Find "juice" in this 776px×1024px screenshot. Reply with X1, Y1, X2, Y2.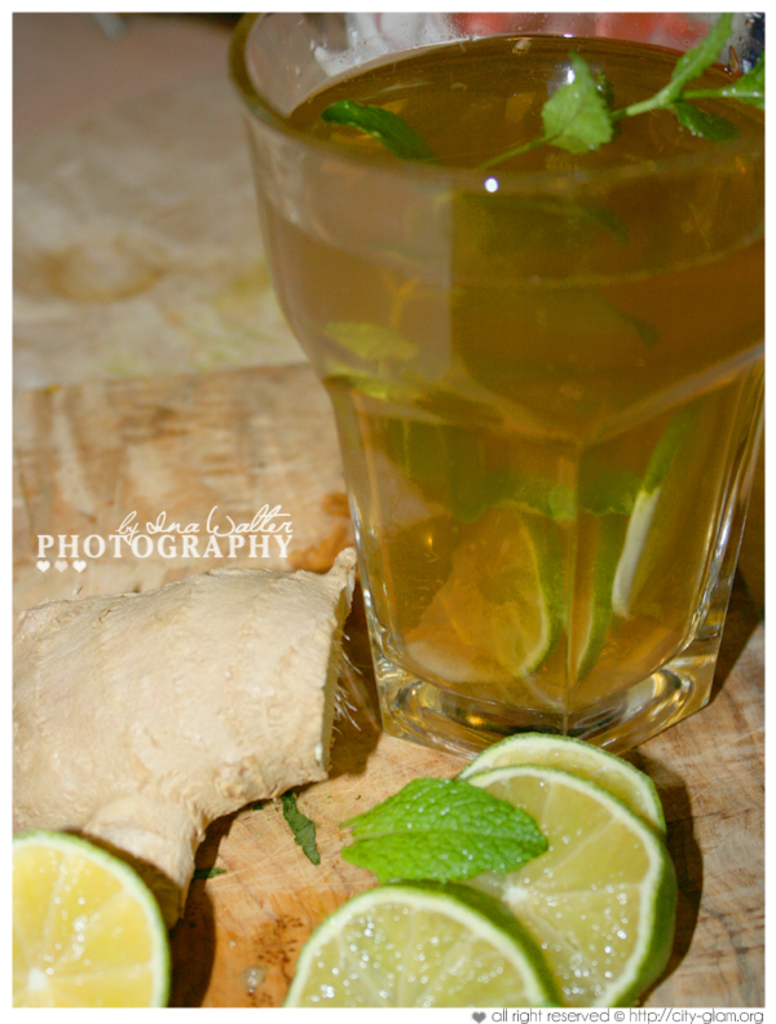
237, 45, 754, 745.
